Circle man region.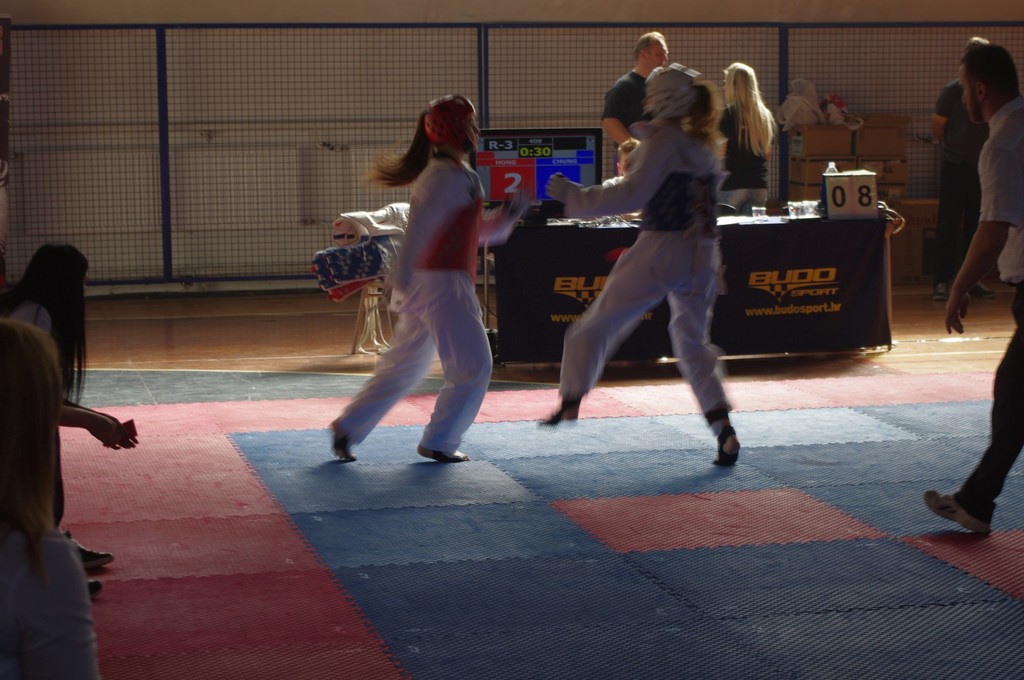
Region: <region>924, 35, 997, 304</region>.
